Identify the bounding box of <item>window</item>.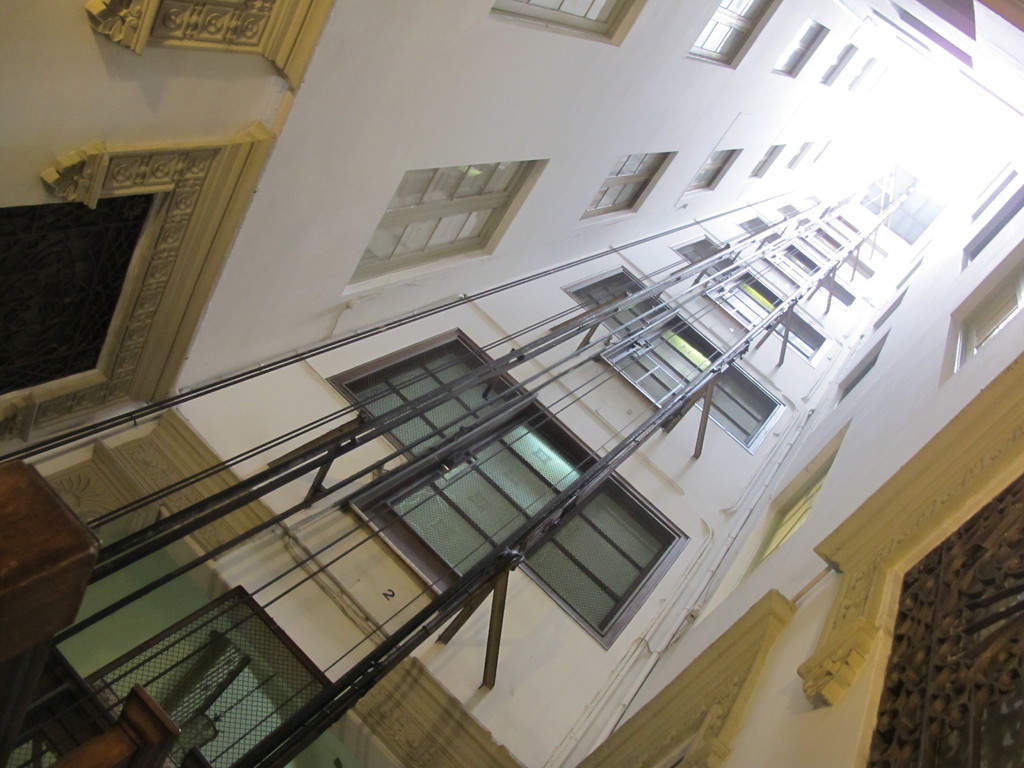
<box>779,206,867,284</box>.
